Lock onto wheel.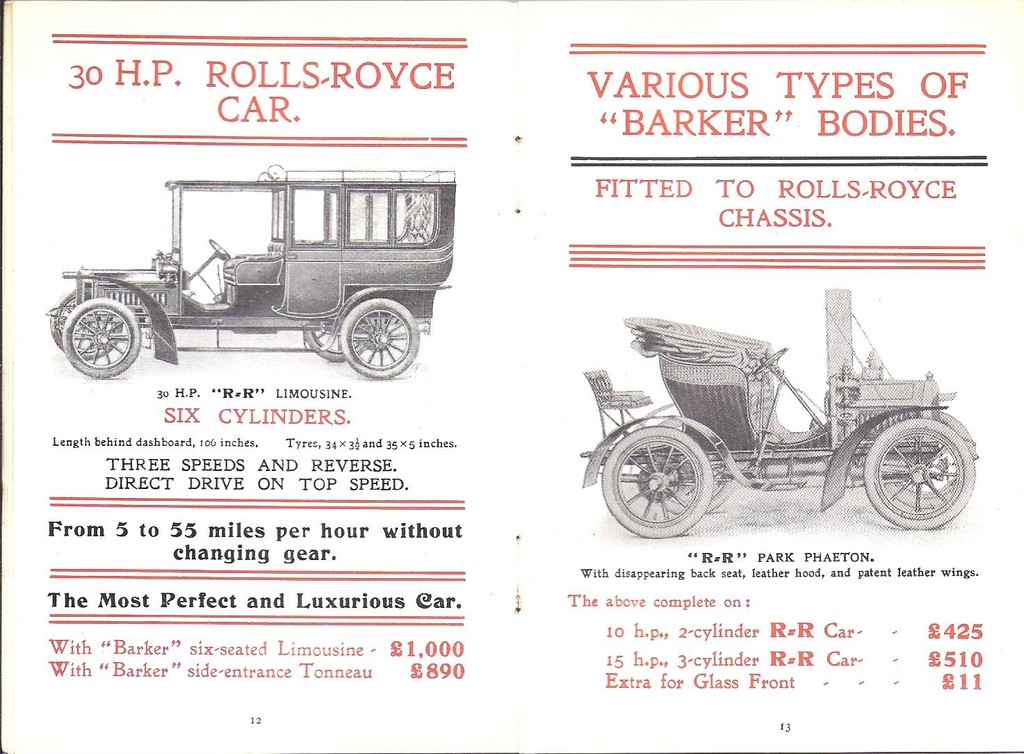
Locked: [337, 296, 418, 381].
